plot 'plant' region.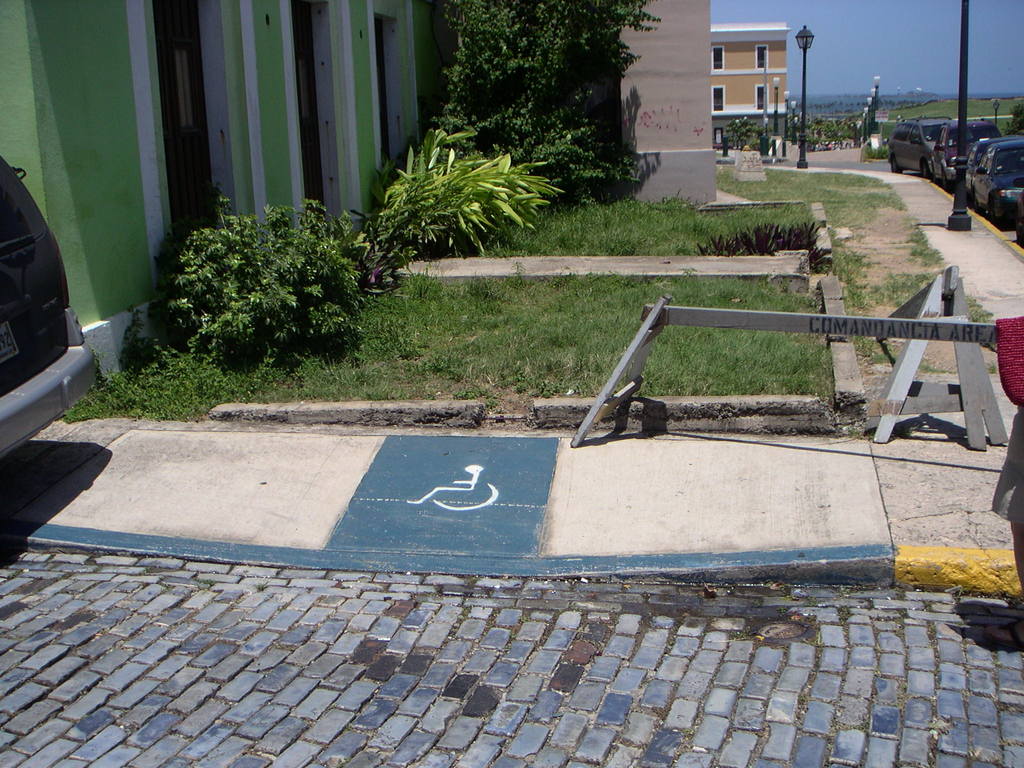
Plotted at locate(151, 178, 390, 367).
